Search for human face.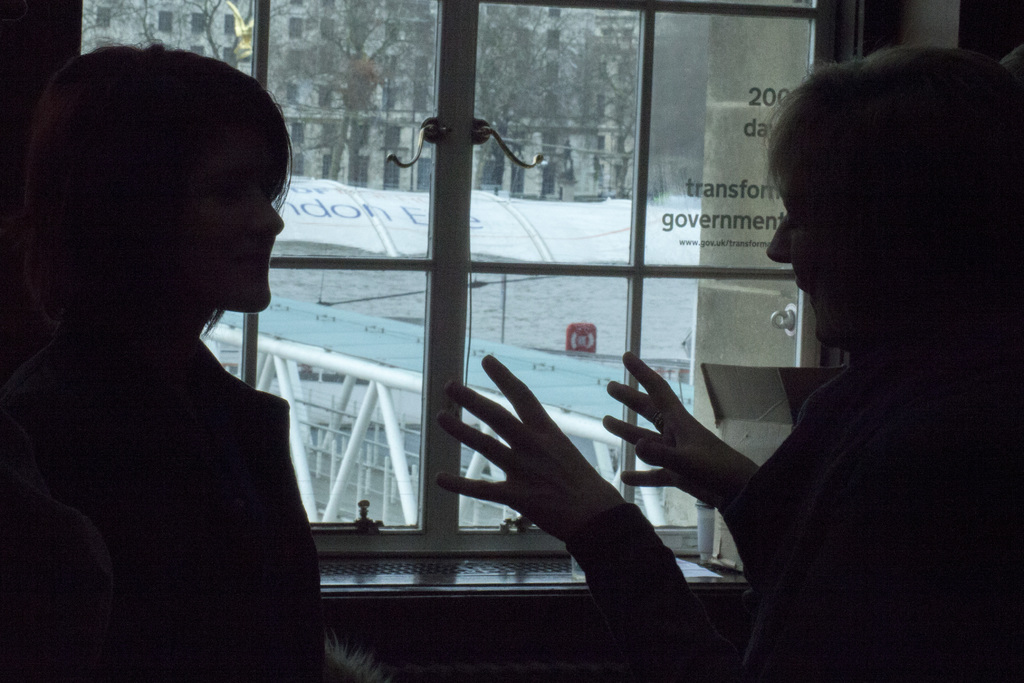
Found at BBox(156, 119, 284, 311).
